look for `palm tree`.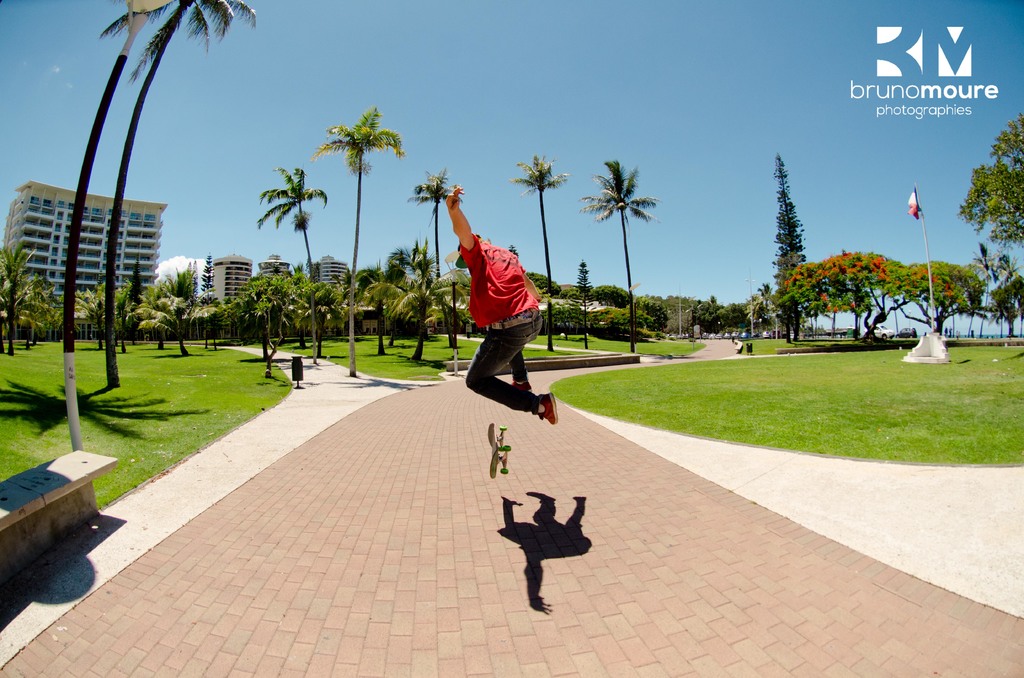
Found: select_region(269, 167, 327, 330).
